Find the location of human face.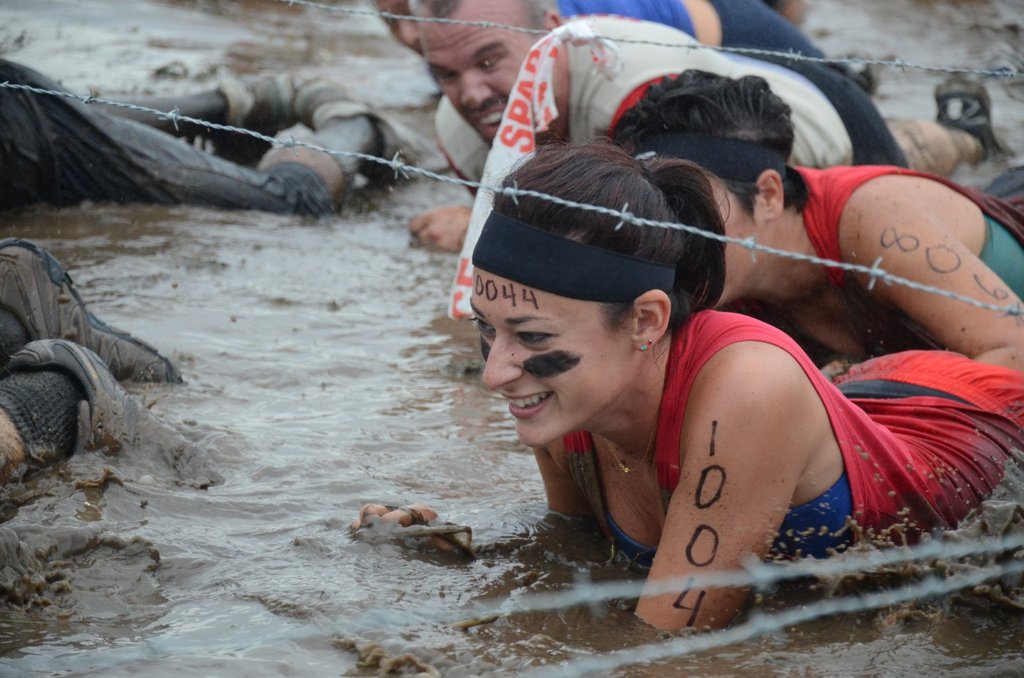
Location: l=415, t=7, r=542, b=145.
